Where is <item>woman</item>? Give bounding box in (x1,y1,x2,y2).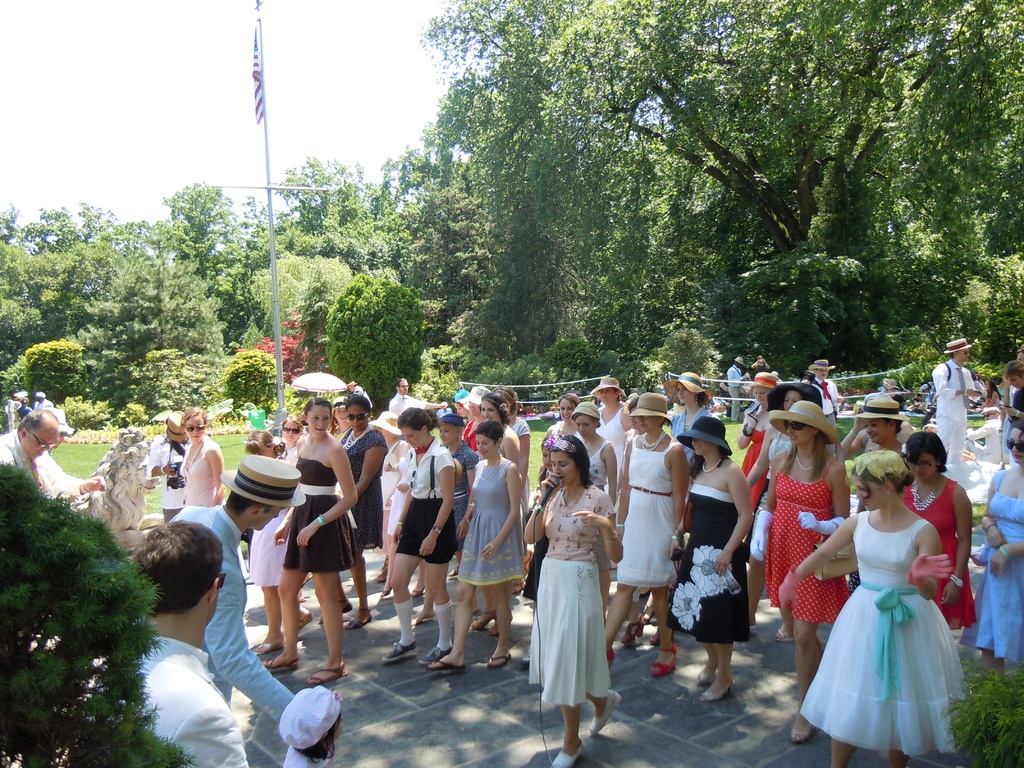
(177,406,228,516).
